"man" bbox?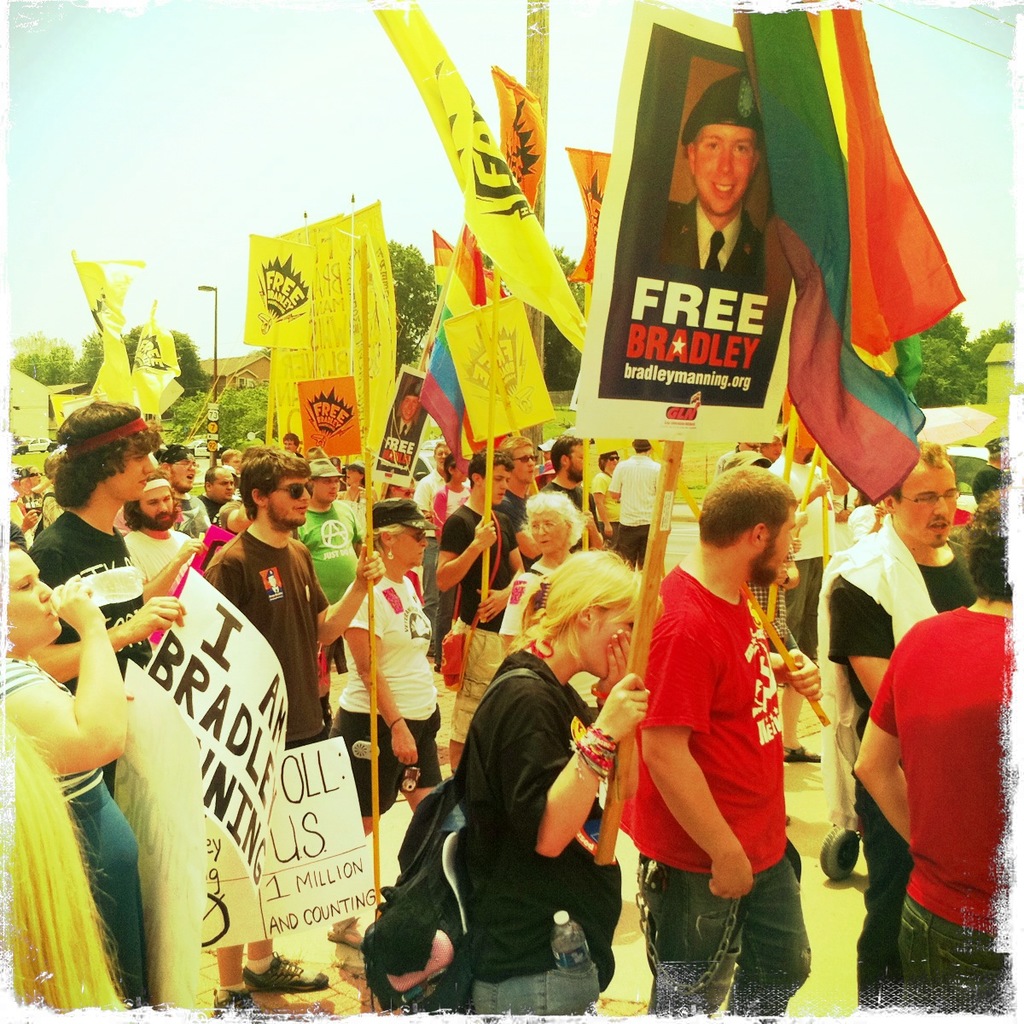
[x1=284, y1=433, x2=305, y2=459]
